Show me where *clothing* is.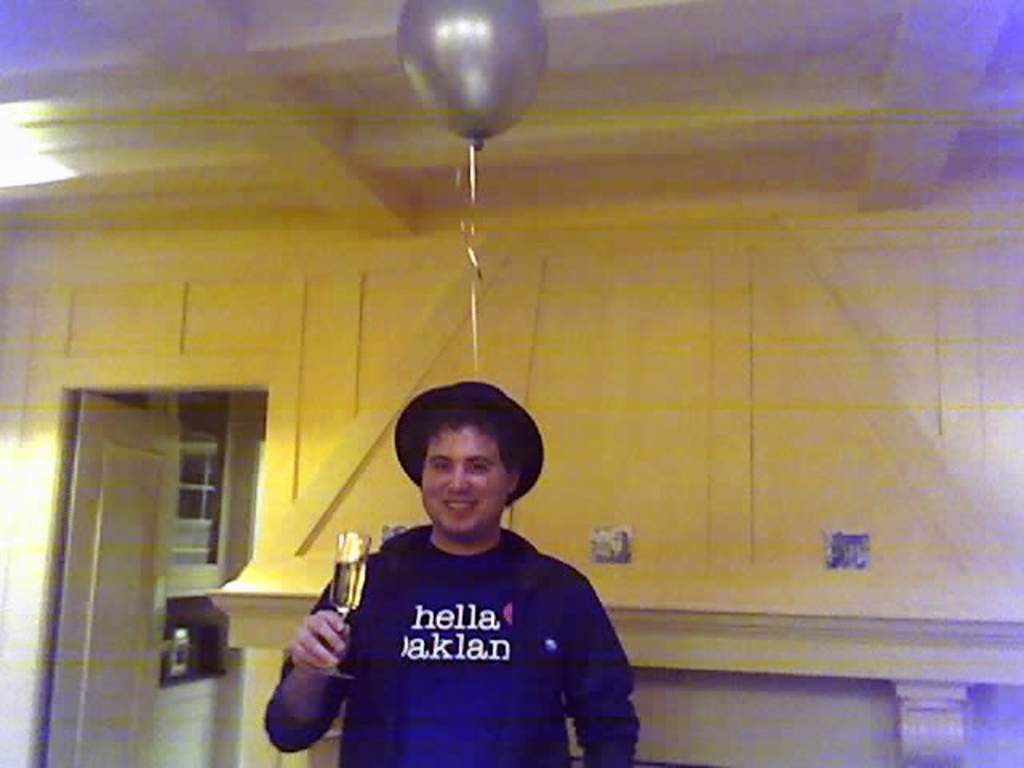
*clothing* is at rect(304, 494, 618, 754).
